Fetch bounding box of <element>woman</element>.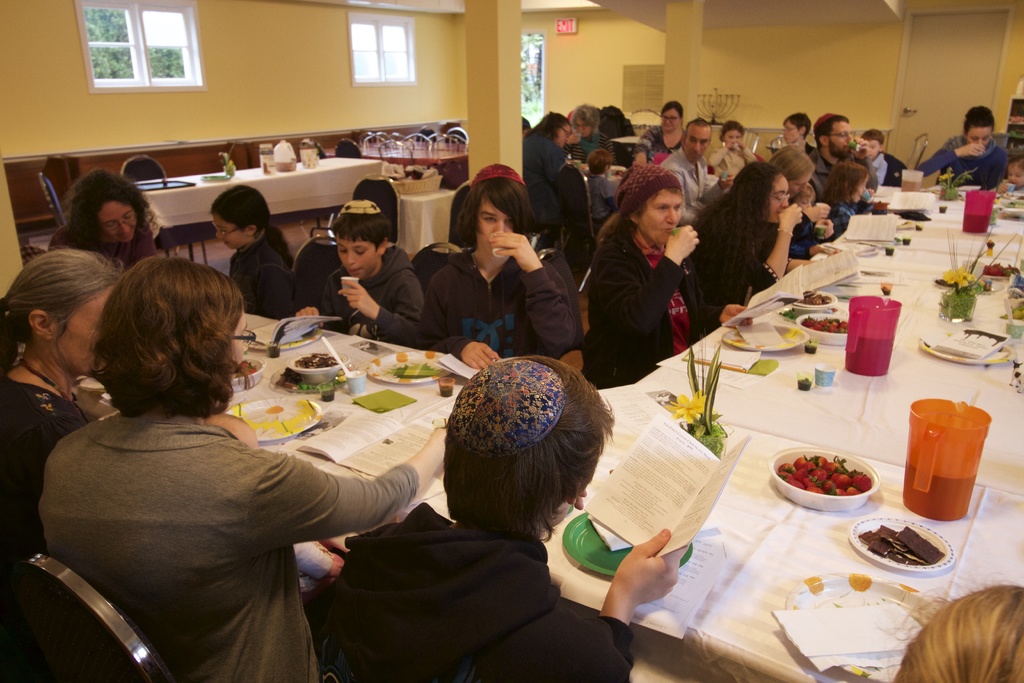
Bbox: [312, 356, 689, 682].
